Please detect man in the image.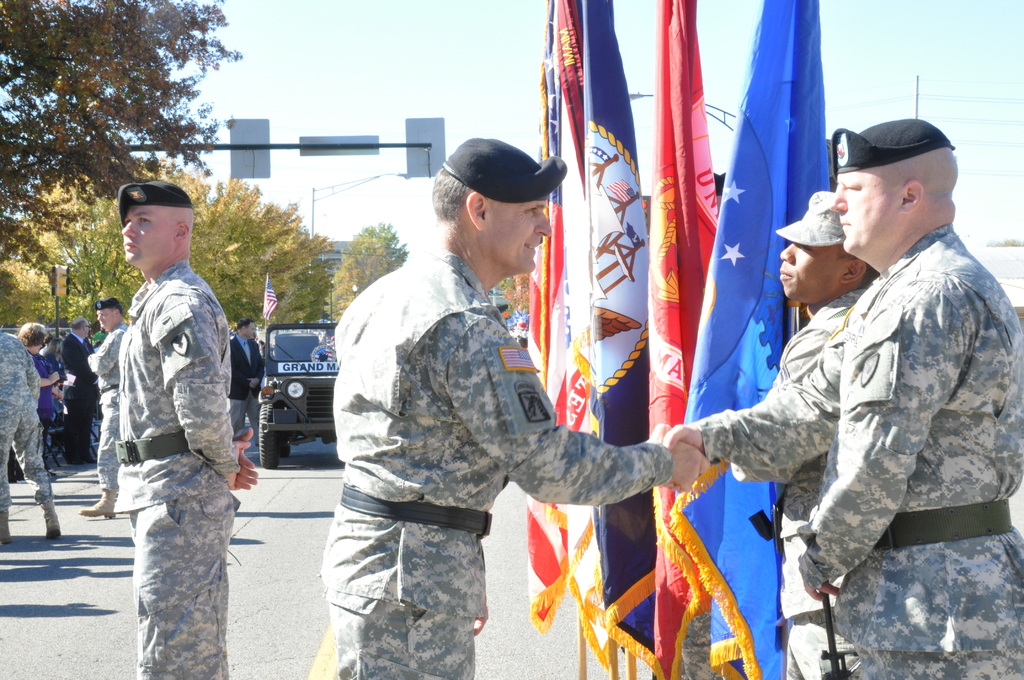
locate(661, 193, 879, 674).
